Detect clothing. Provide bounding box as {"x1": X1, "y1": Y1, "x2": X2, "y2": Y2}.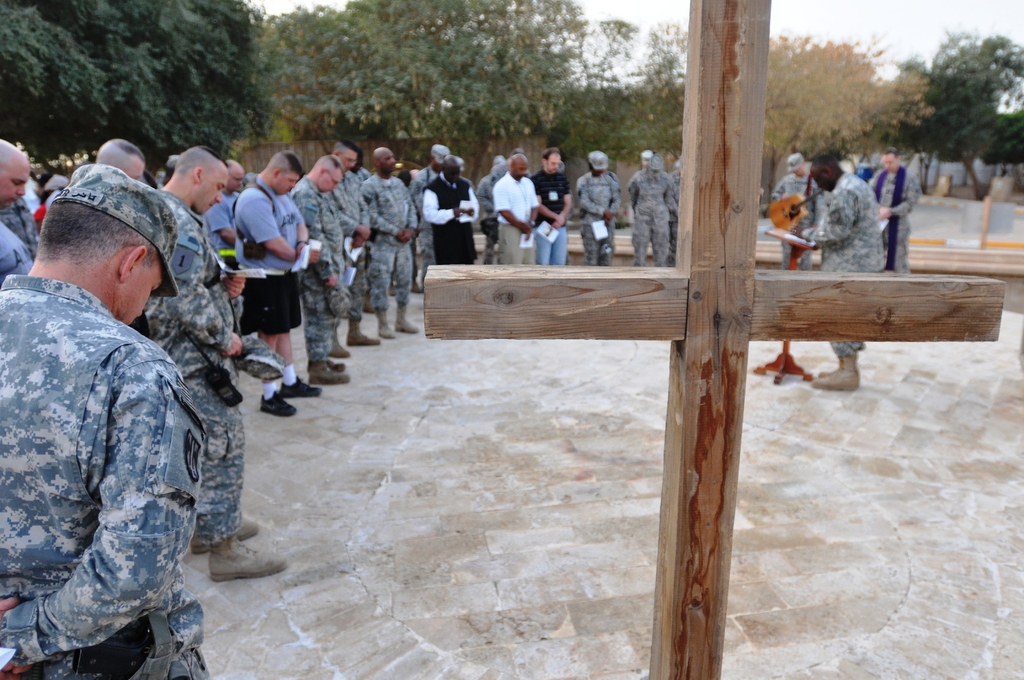
{"x1": 417, "y1": 159, "x2": 444, "y2": 291}.
